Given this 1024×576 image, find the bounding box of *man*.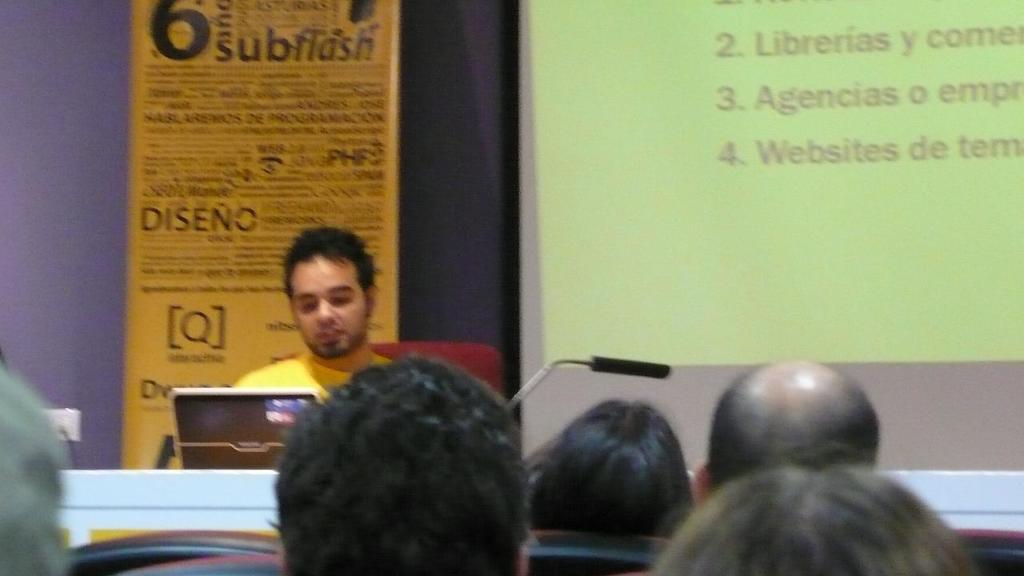
694:354:883:508.
